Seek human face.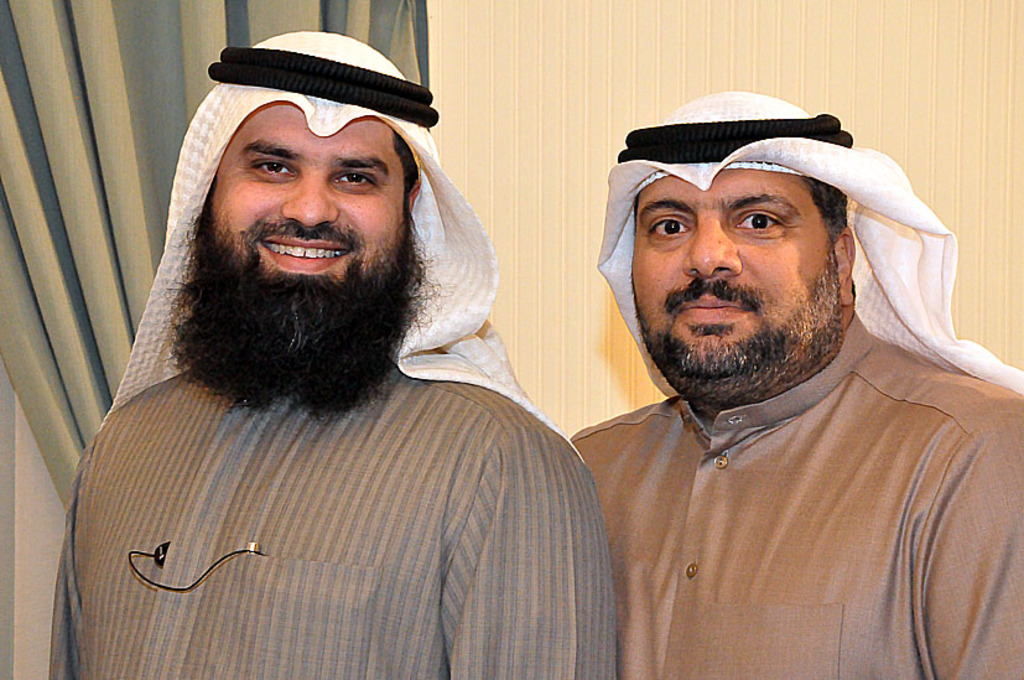
rect(186, 100, 411, 385).
